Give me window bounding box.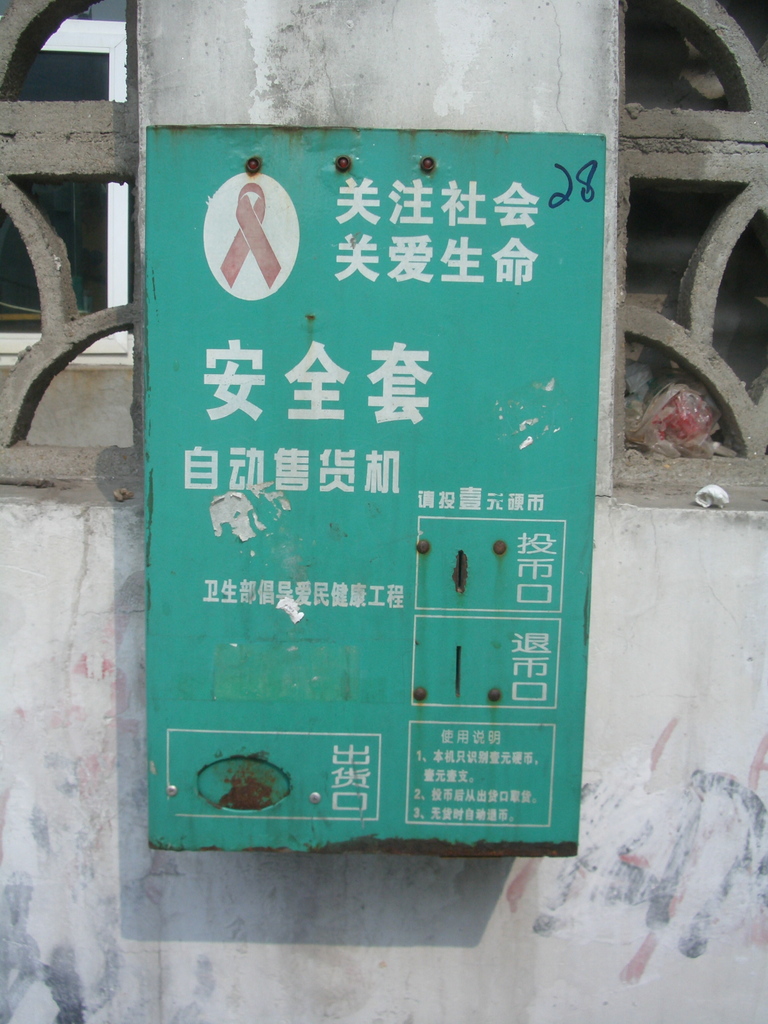
(0, 0, 131, 371).
